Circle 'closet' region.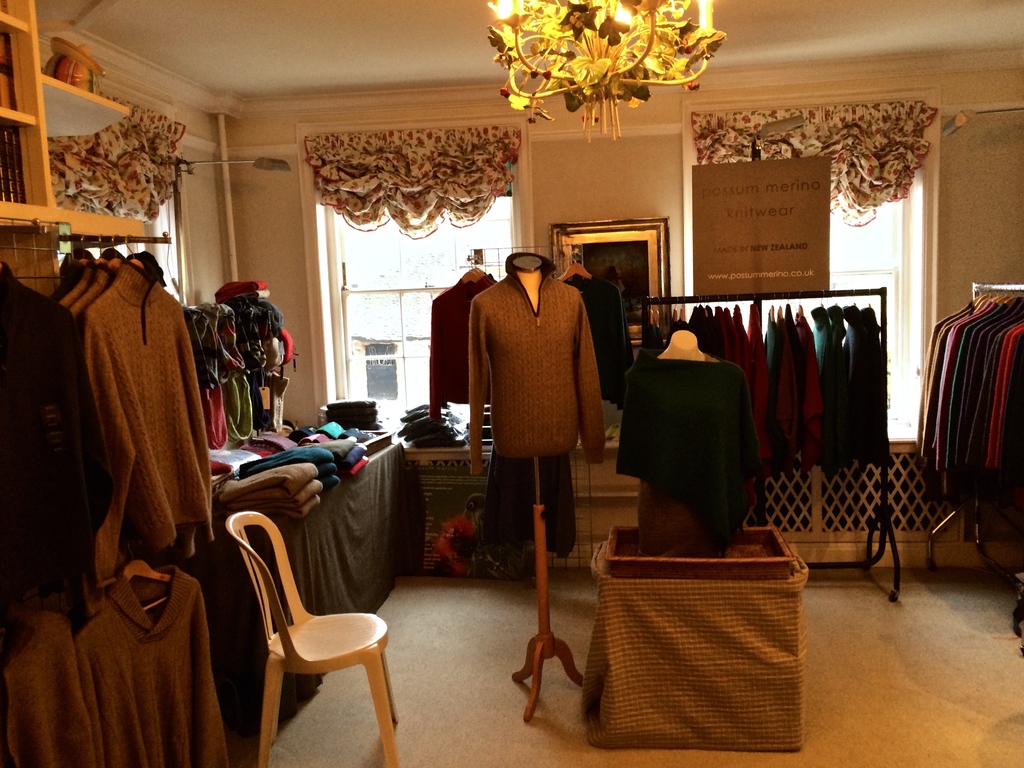
Region: x1=0 y1=125 x2=1023 y2=694.
